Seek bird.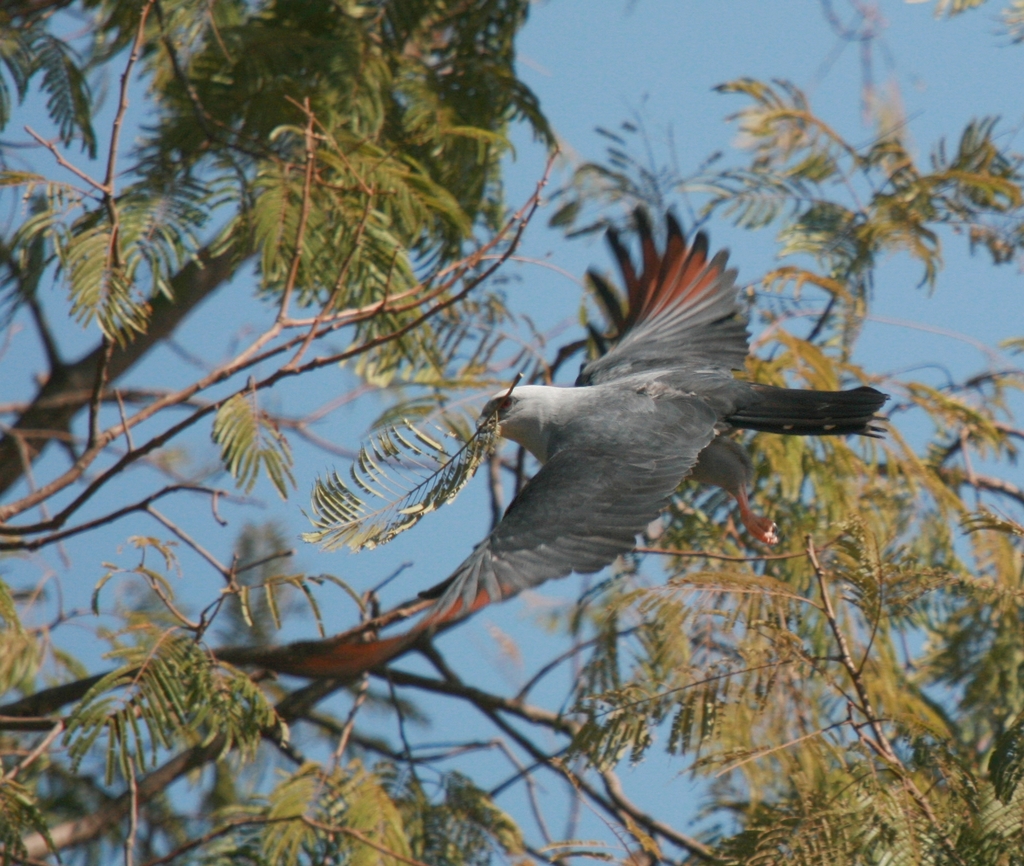
(413, 212, 894, 627).
